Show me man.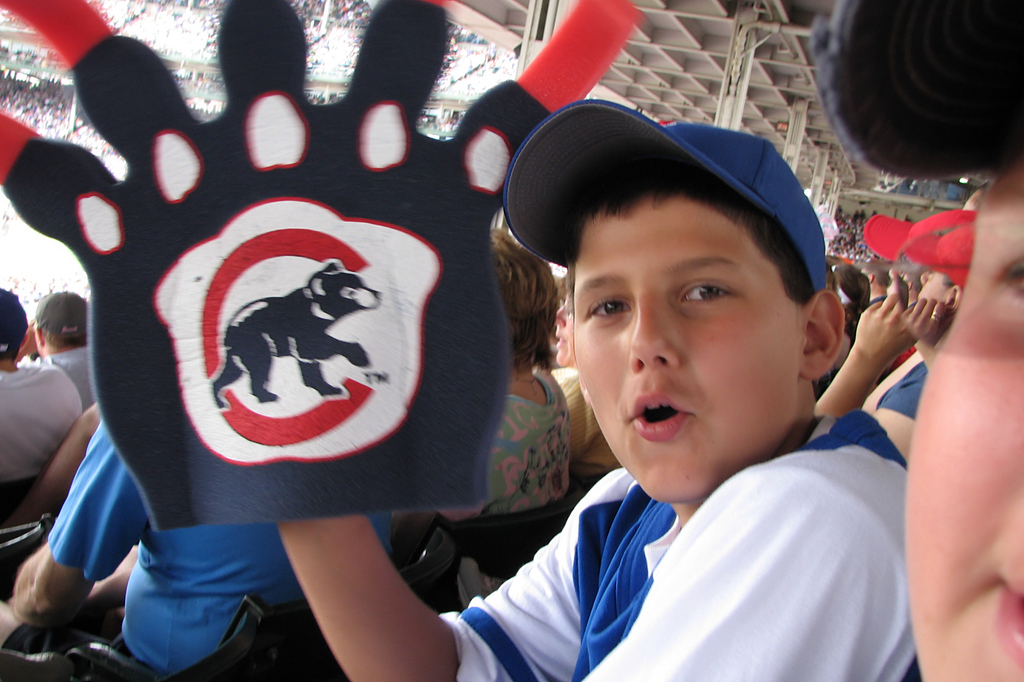
man is here: select_region(864, 260, 892, 302).
